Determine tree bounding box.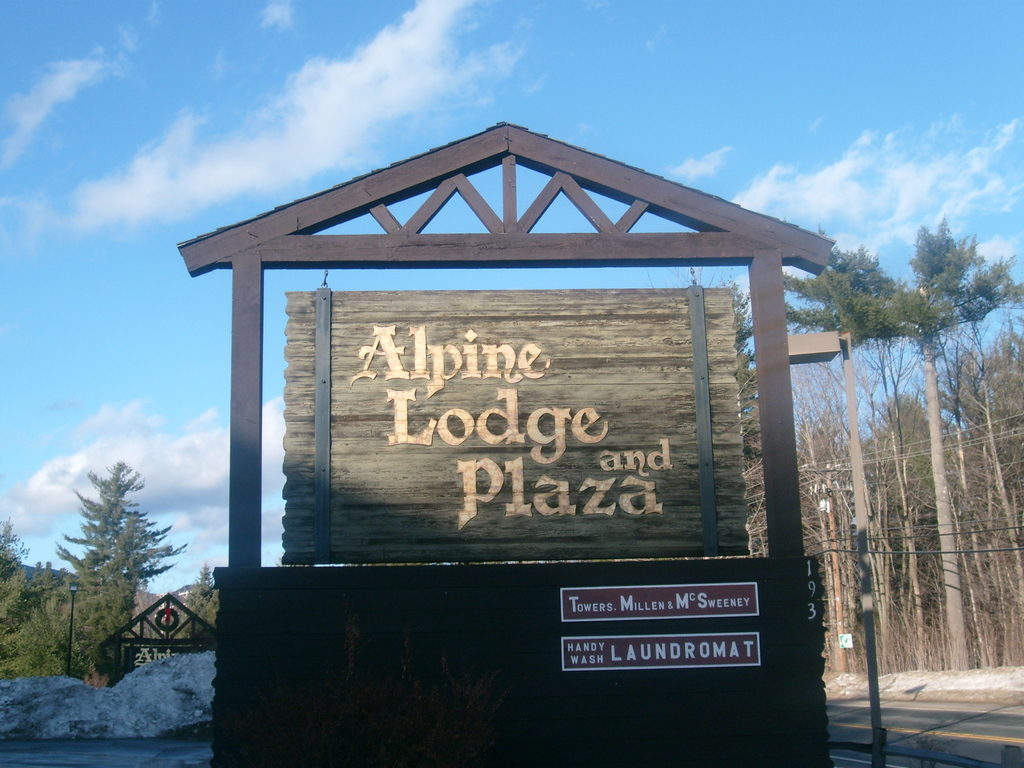
Determined: 775,233,931,633.
